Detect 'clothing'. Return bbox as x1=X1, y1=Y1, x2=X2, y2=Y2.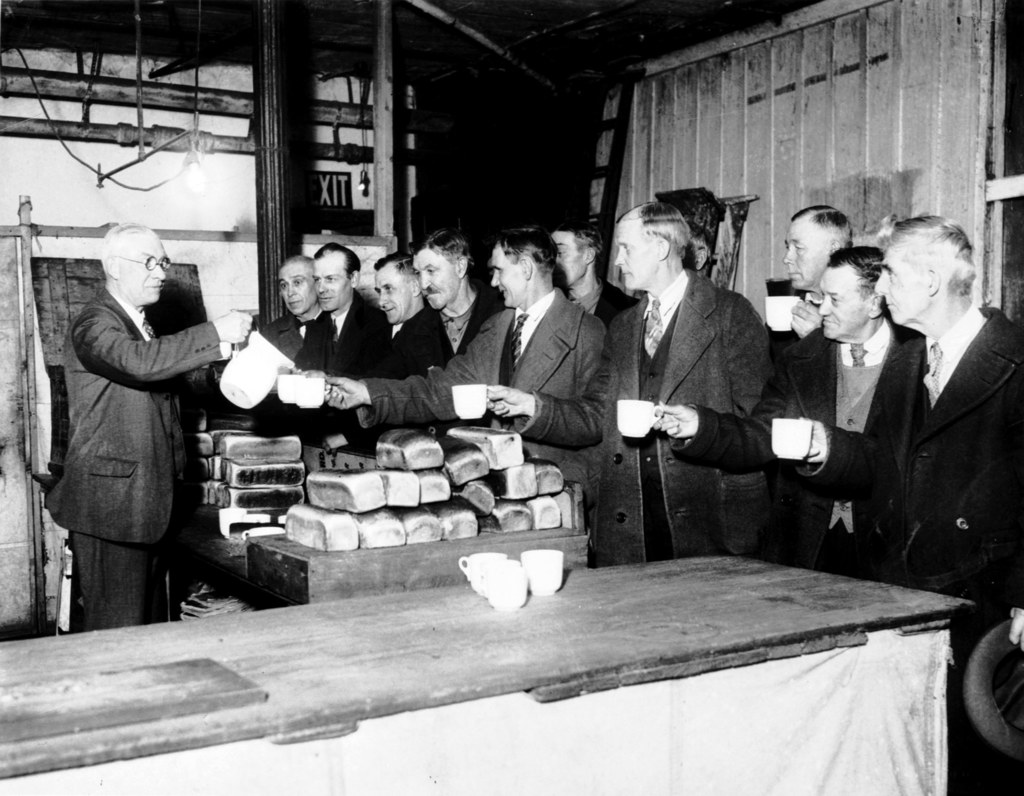
x1=512, y1=271, x2=769, y2=576.
